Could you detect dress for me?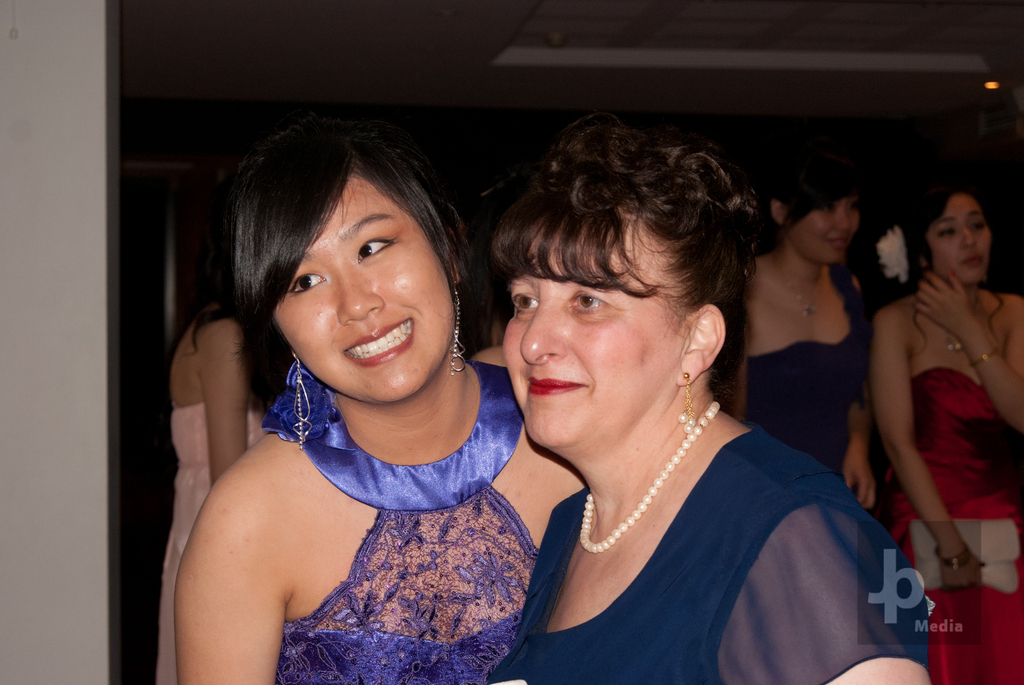
Detection result: 873 361 1023 684.
